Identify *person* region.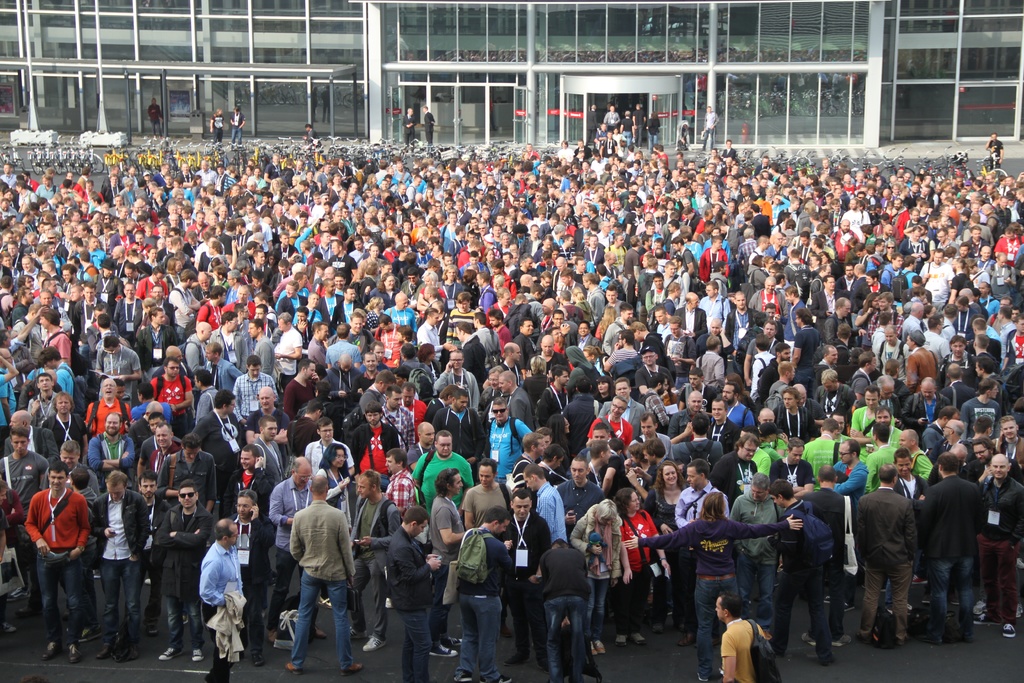
Region: {"x1": 150, "y1": 353, "x2": 202, "y2": 415}.
